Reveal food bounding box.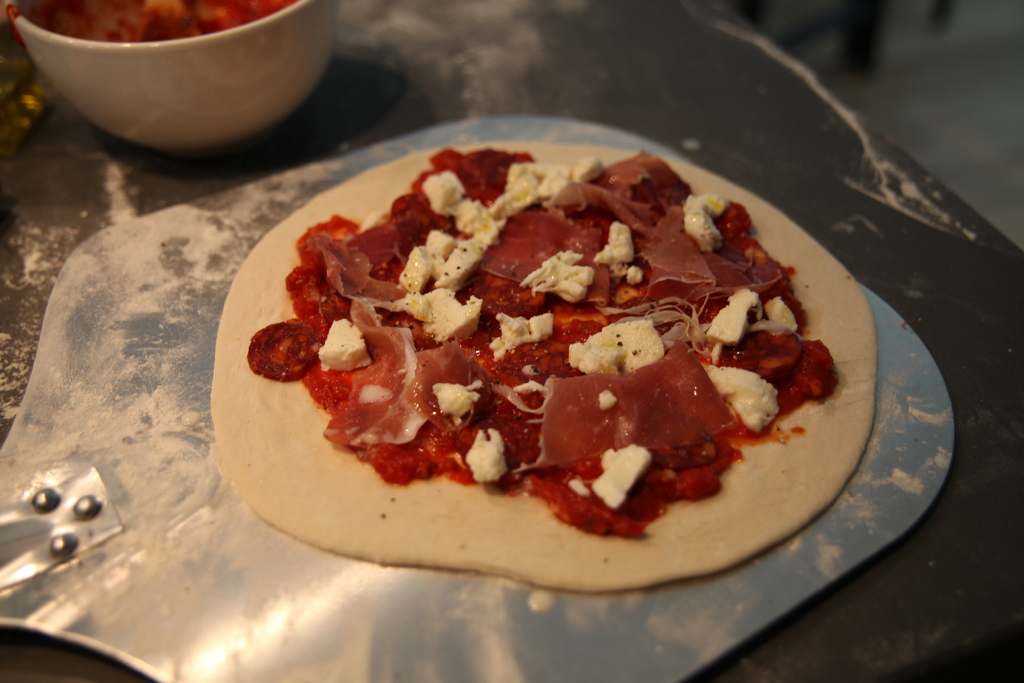
Revealed: region(1, 0, 296, 47).
